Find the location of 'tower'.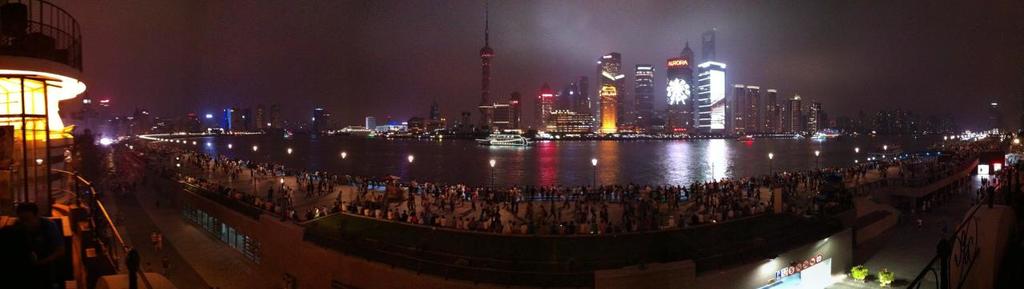
Location: bbox=(697, 28, 734, 129).
